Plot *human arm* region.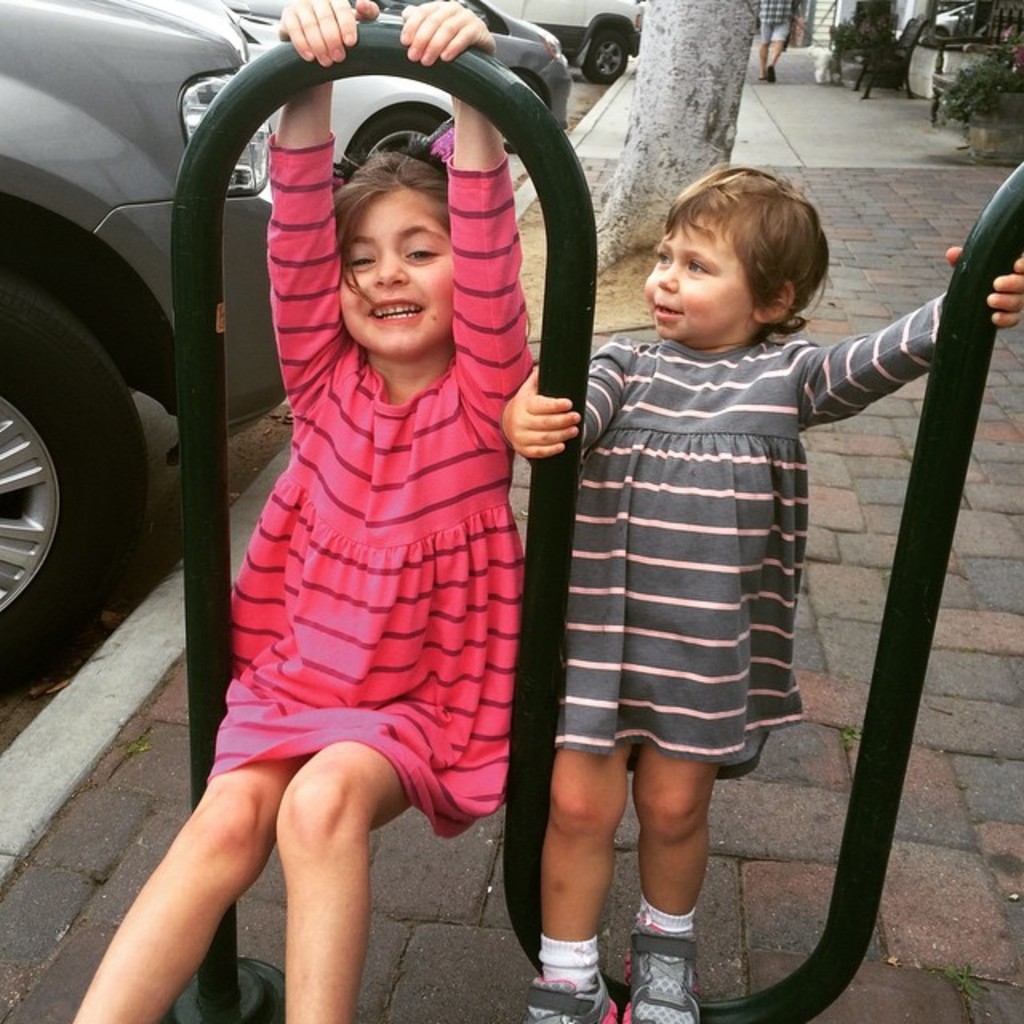
Plotted at [477,376,618,472].
